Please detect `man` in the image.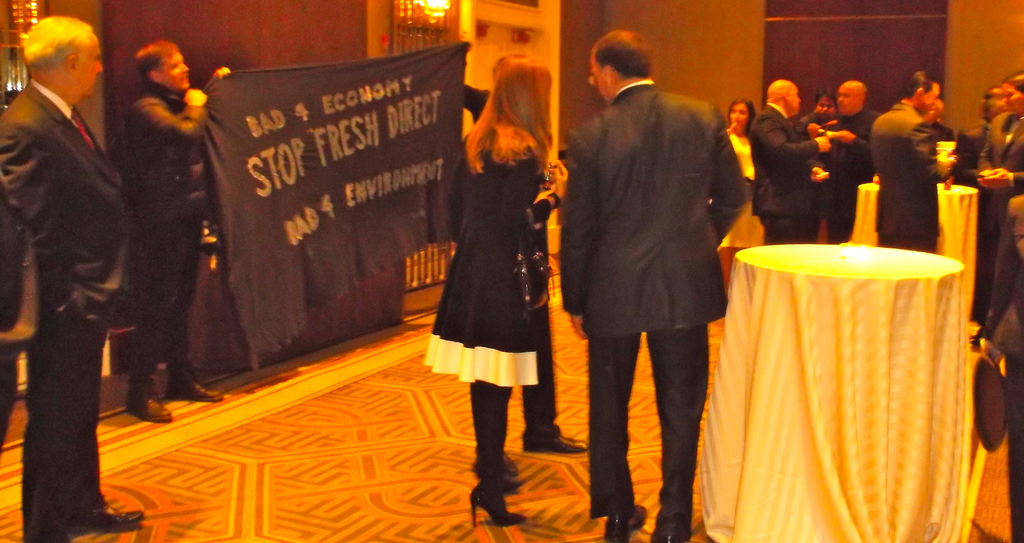
l=125, t=37, r=229, b=424.
